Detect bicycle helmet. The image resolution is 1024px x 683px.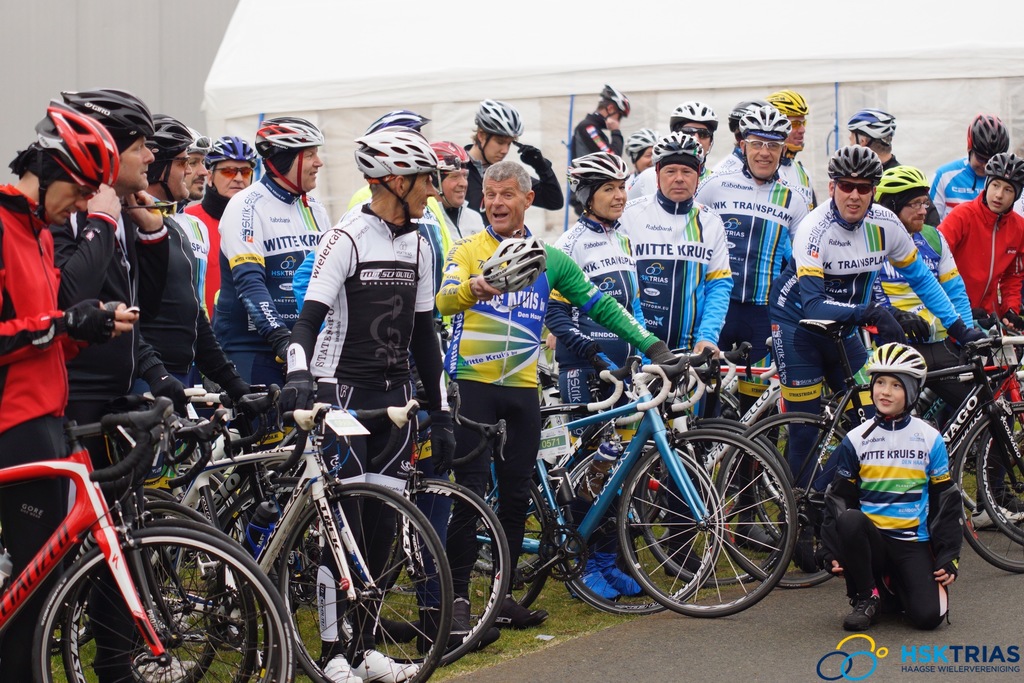
(x1=673, y1=97, x2=724, y2=128).
